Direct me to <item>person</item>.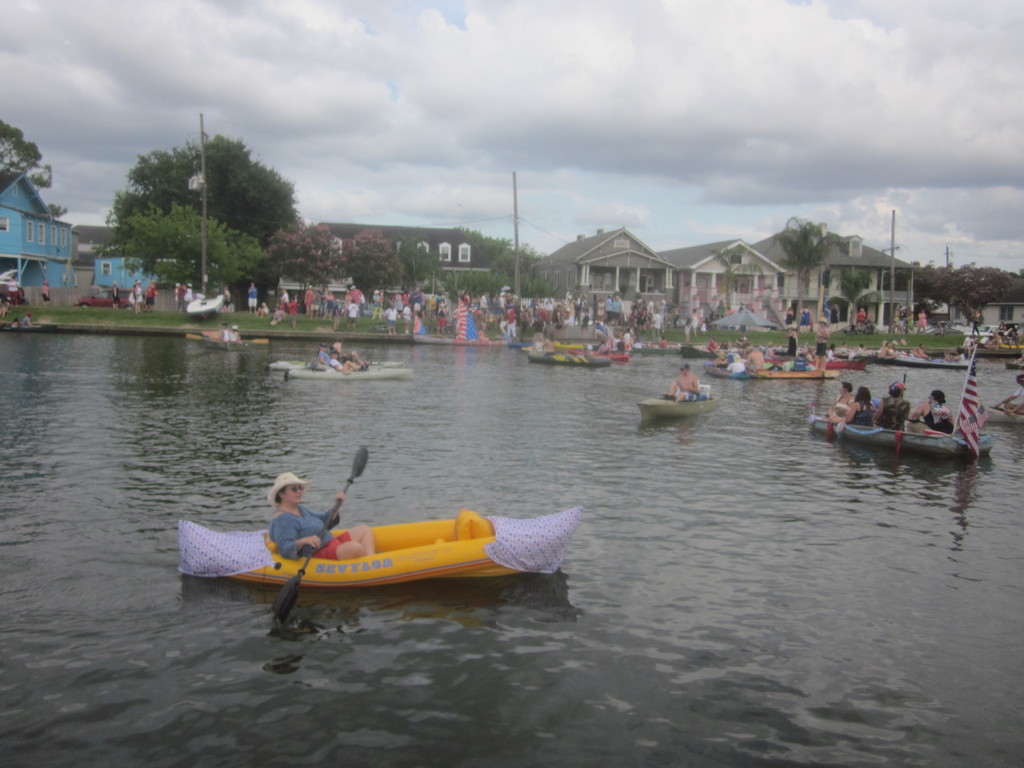
Direction: Rect(990, 373, 1023, 420).
